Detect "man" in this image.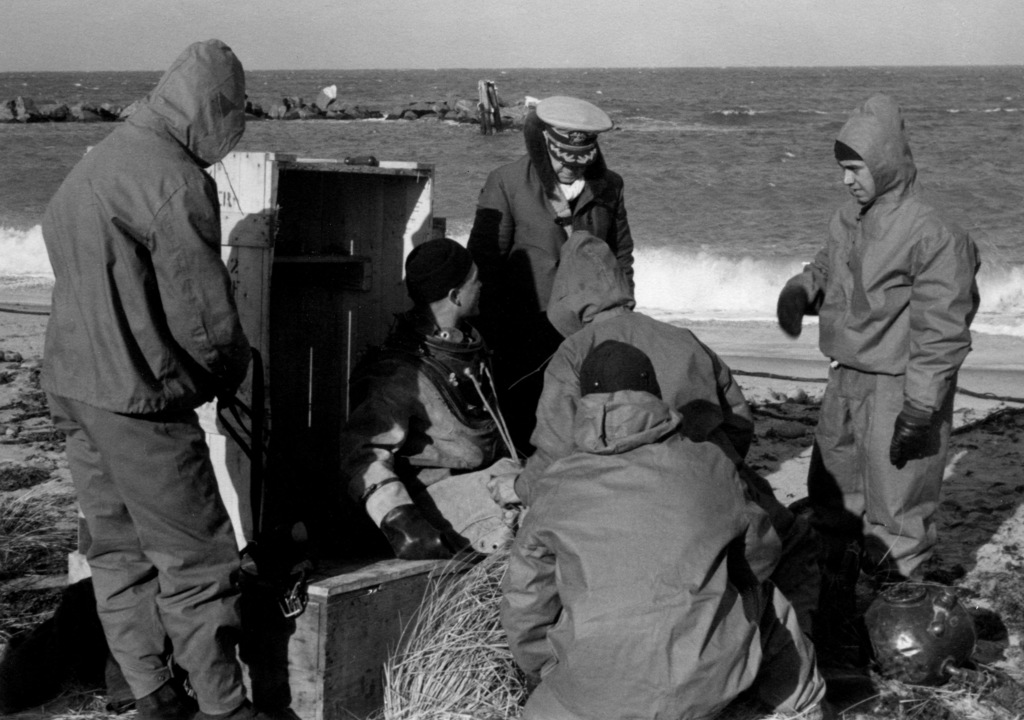
Detection: bbox=(480, 325, 831, 719).
